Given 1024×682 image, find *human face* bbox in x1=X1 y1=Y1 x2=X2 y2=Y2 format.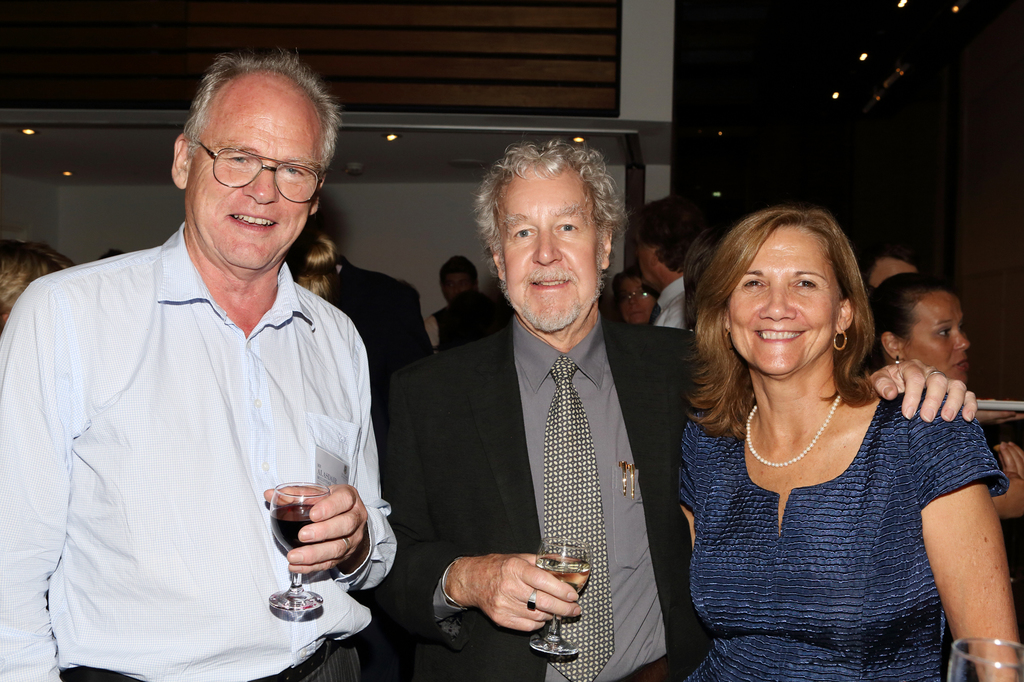
x1=620 y1=278 x2=650 y2=322.
